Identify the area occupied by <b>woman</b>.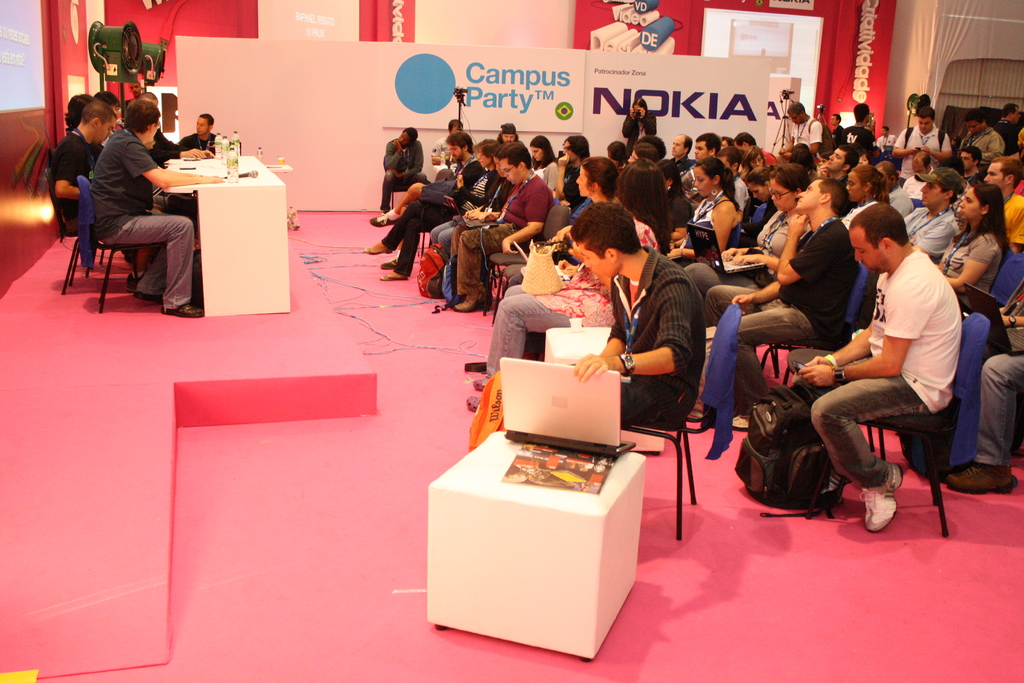
Area: region(667, 161, 740, 266).
